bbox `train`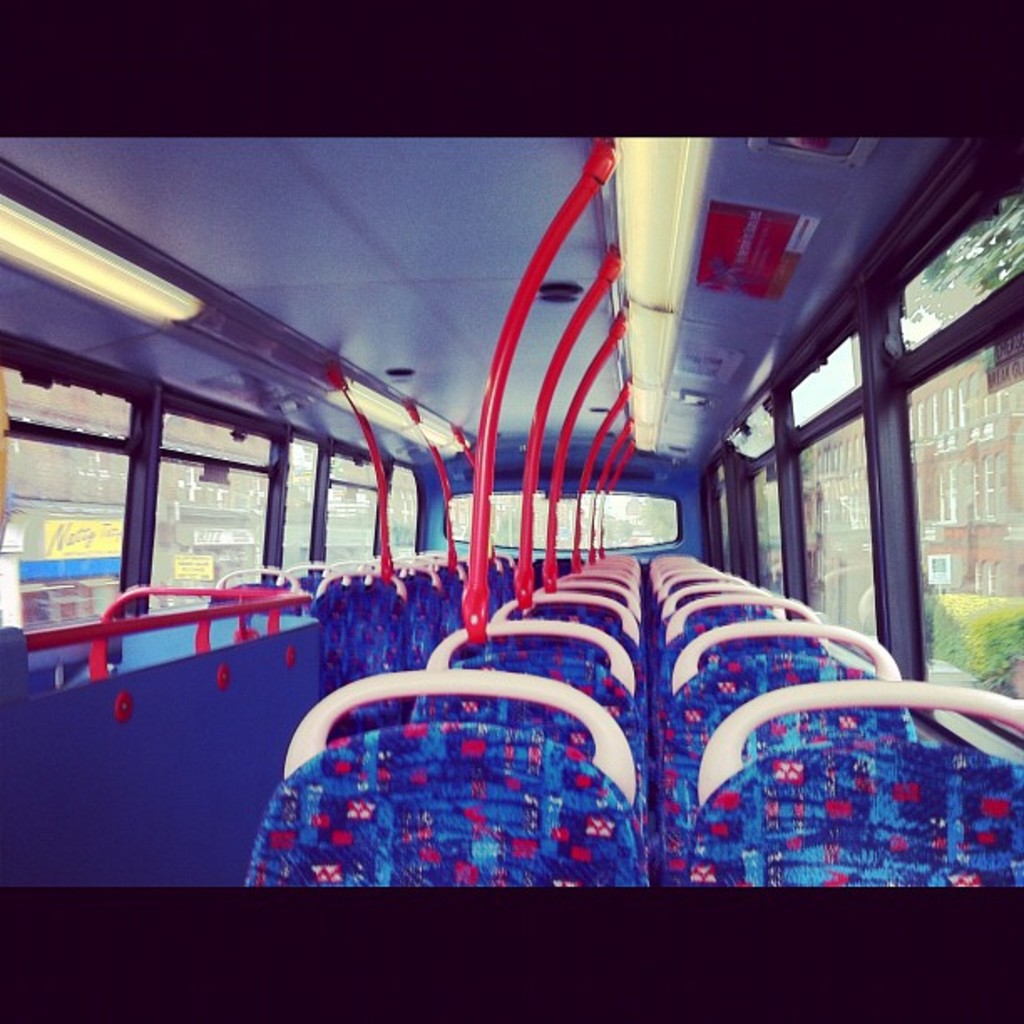
left=0, top=114, right=1022, bottom=892
